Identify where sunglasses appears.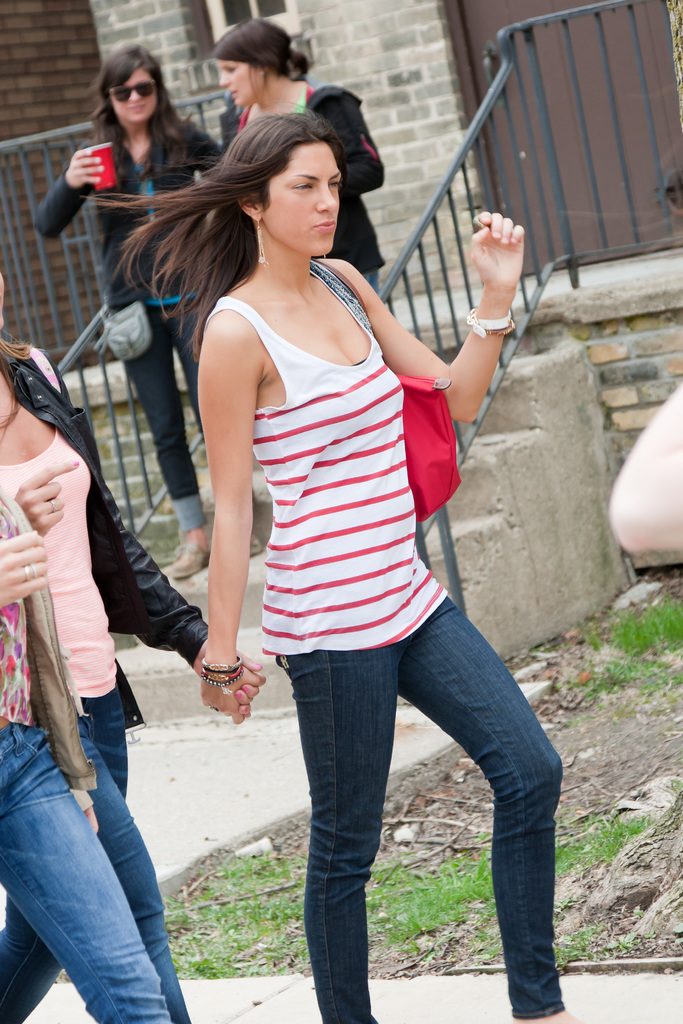
Appears at (115,78,166,105).
